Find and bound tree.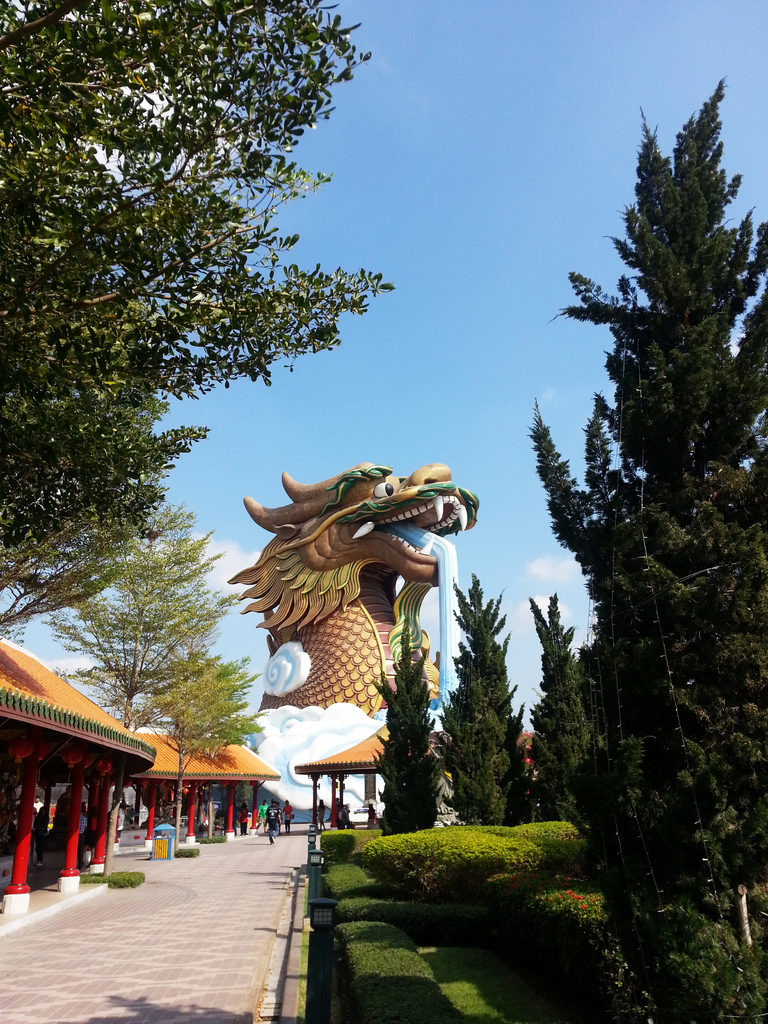
Bound: x1=140, y1=645, x2=270, y2=858.
